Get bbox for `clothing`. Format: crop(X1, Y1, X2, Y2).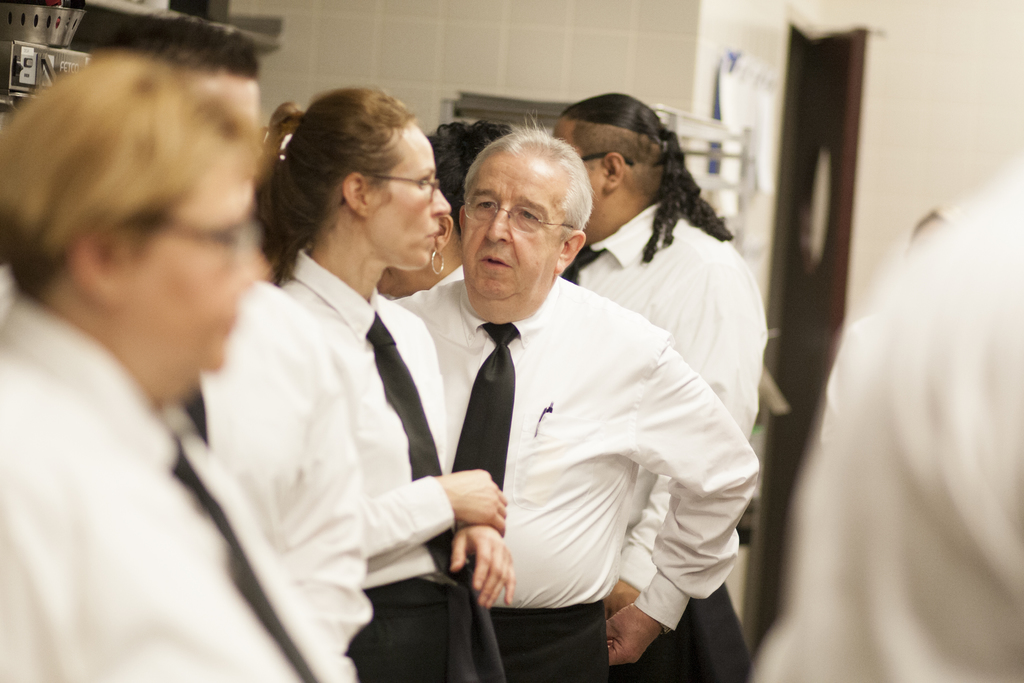
crop(279, 255, 521, 682).
